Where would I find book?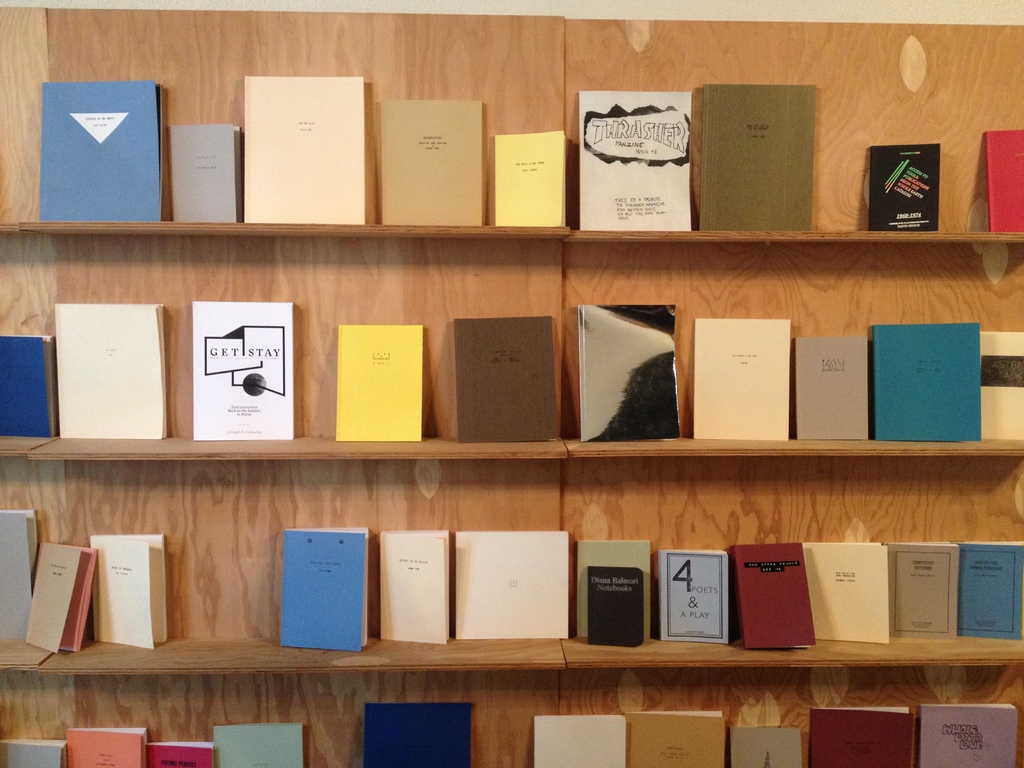
At crop(332, 323, 431, 436).
